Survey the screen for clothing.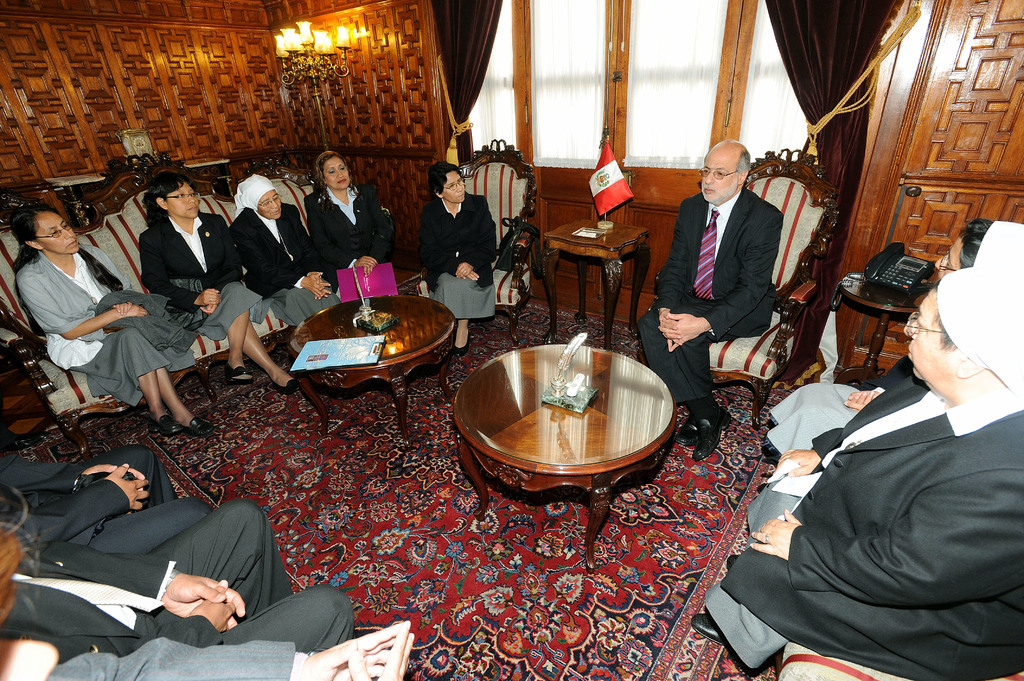
Survey found: locate(137, 214, 275, 340).
